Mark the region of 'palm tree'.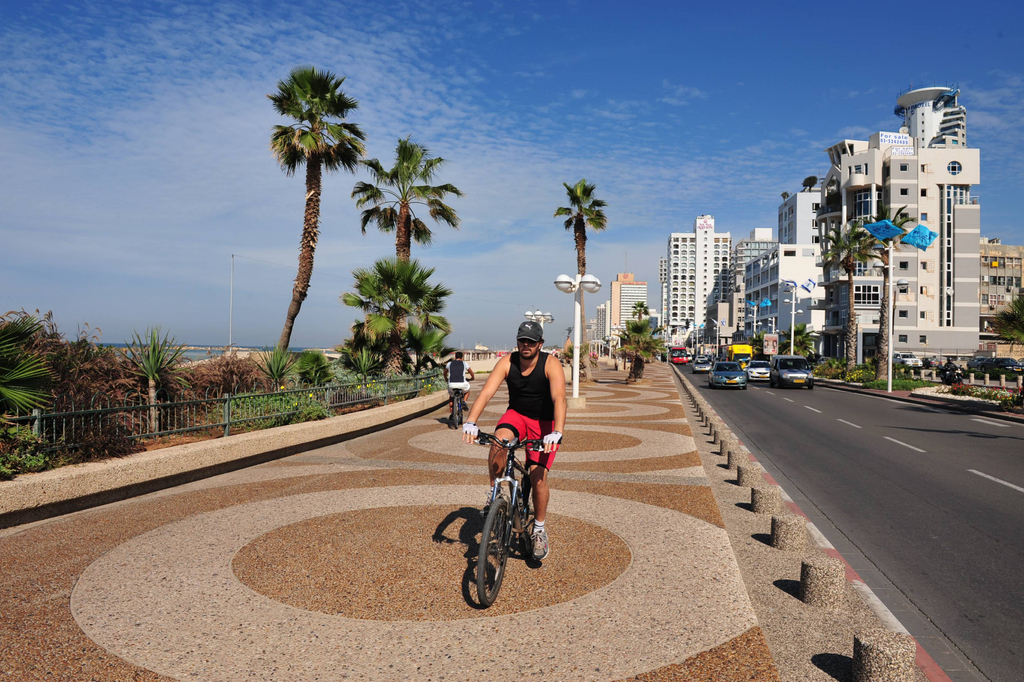
Region: {"left": 782, "top": 326, "right": 820, "bottom": 362}.
